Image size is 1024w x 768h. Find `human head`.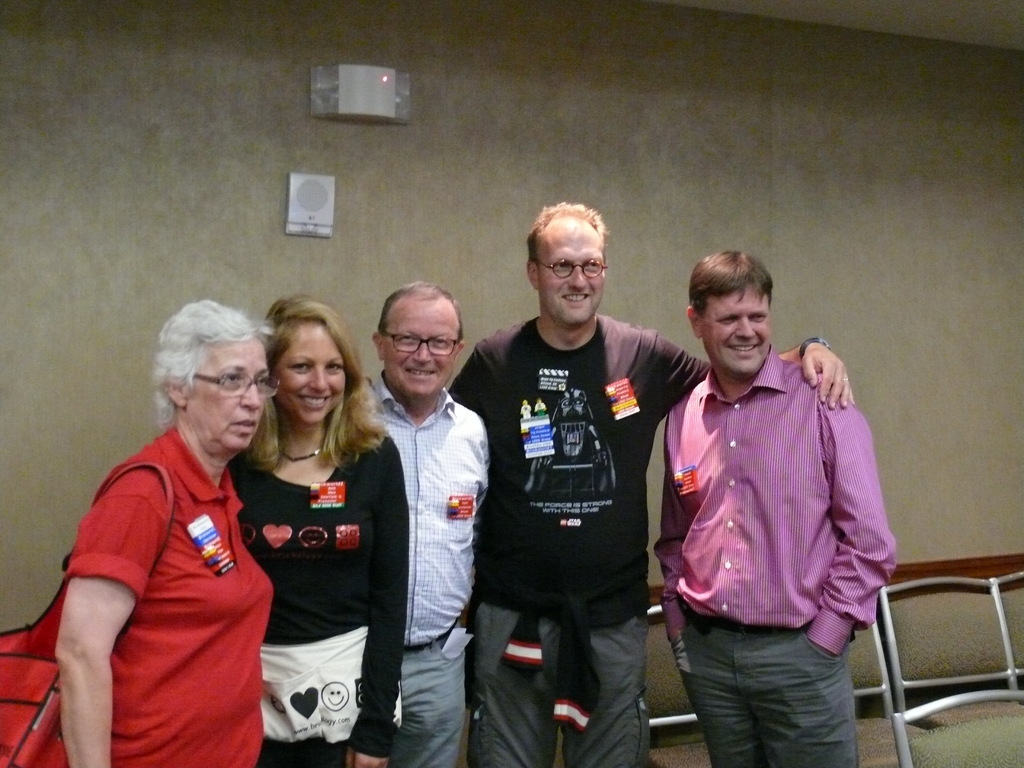
(left=260, top=295, right=362, bottom=426).
